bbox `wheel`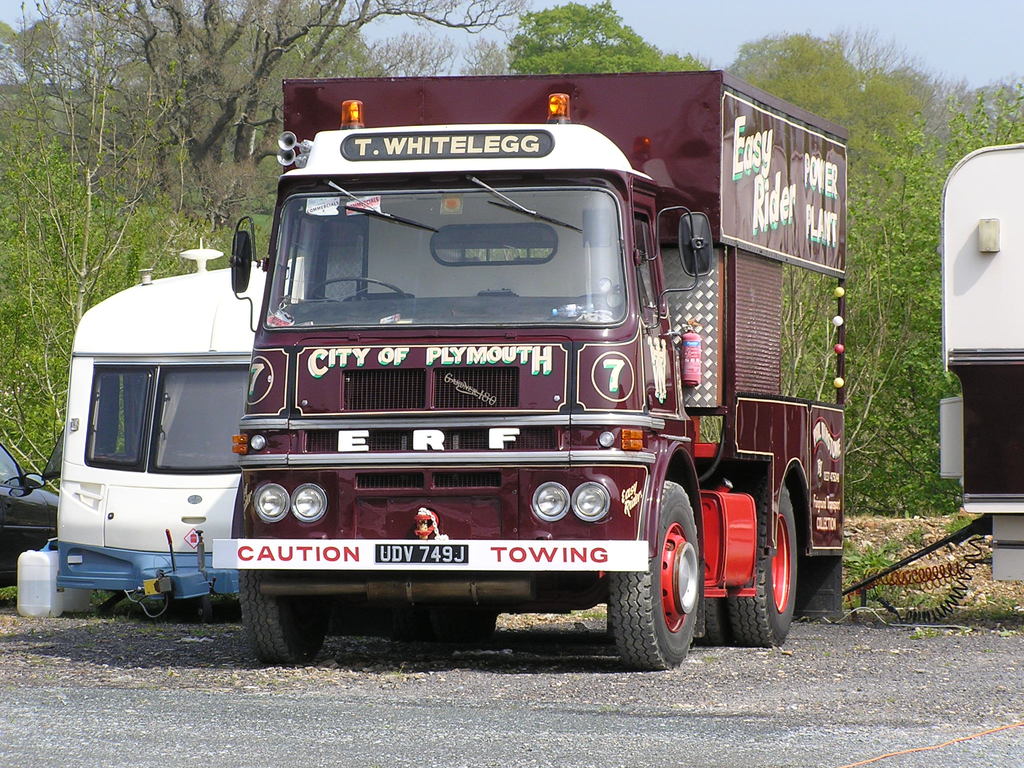
Rect(237, 573, 324, 667)
